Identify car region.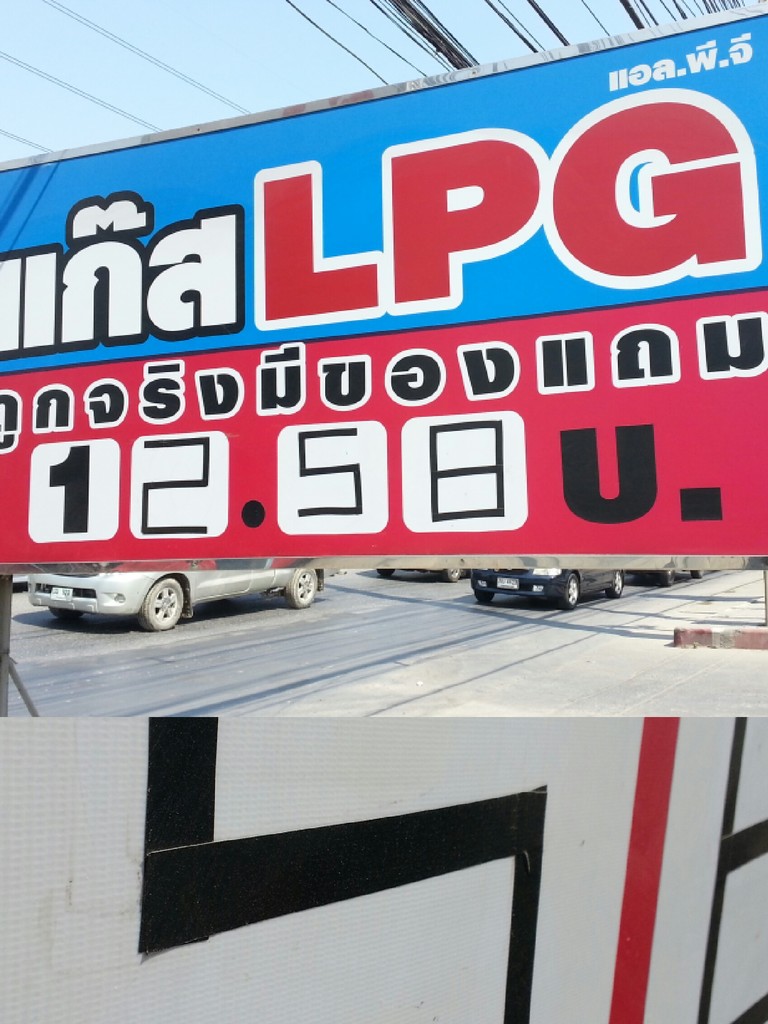
Region: select_region(471, 568, 626, 612).
